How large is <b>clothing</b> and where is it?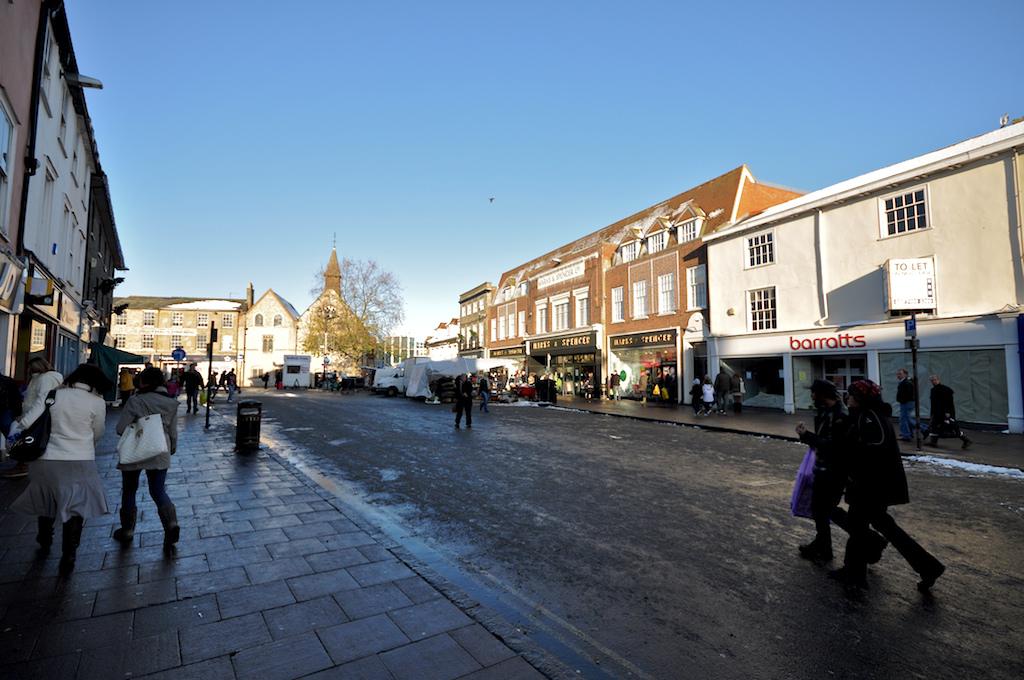
Bounding box: x1=275 y1=373 x2=283 y2=386.
